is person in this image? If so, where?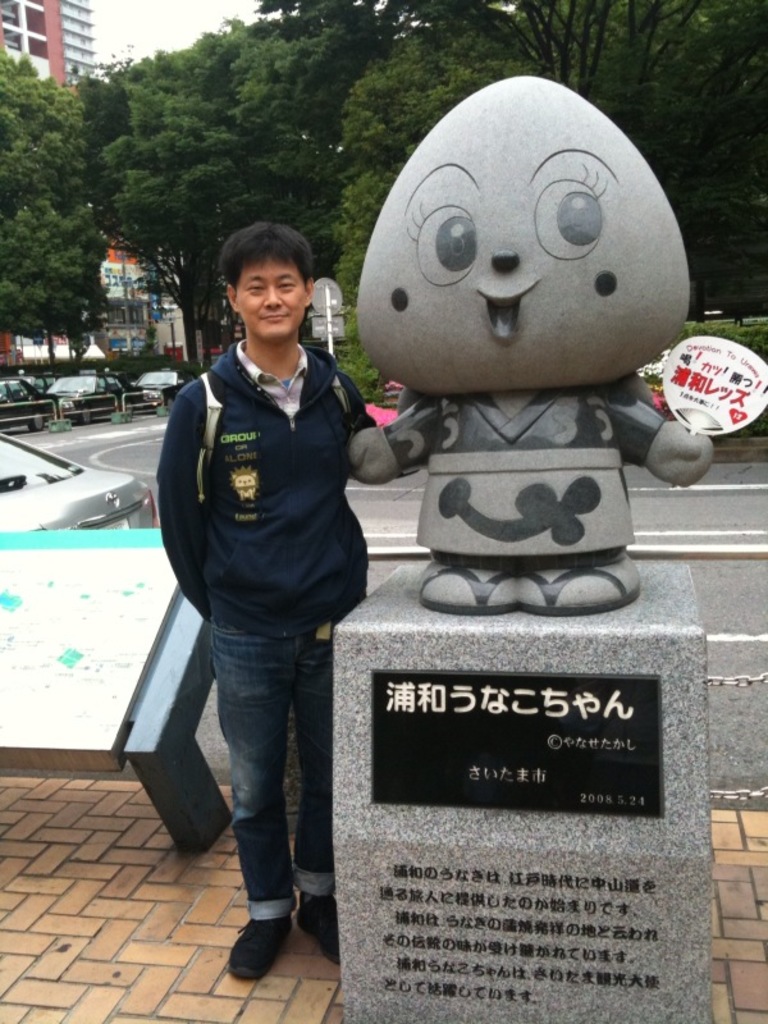
Yes, at pyautogui.locateOnScreen(146, 207, 378, 974).
